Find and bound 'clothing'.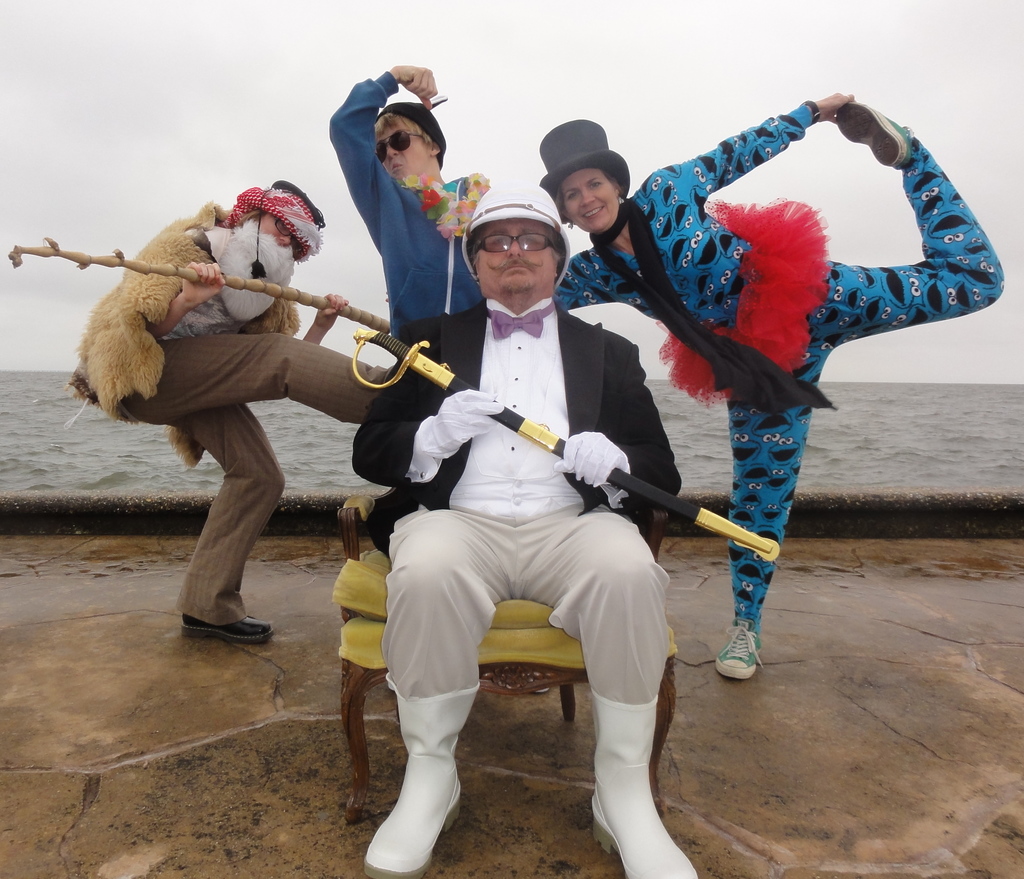
Bound: Rect(555, 108, 1001, 637).
